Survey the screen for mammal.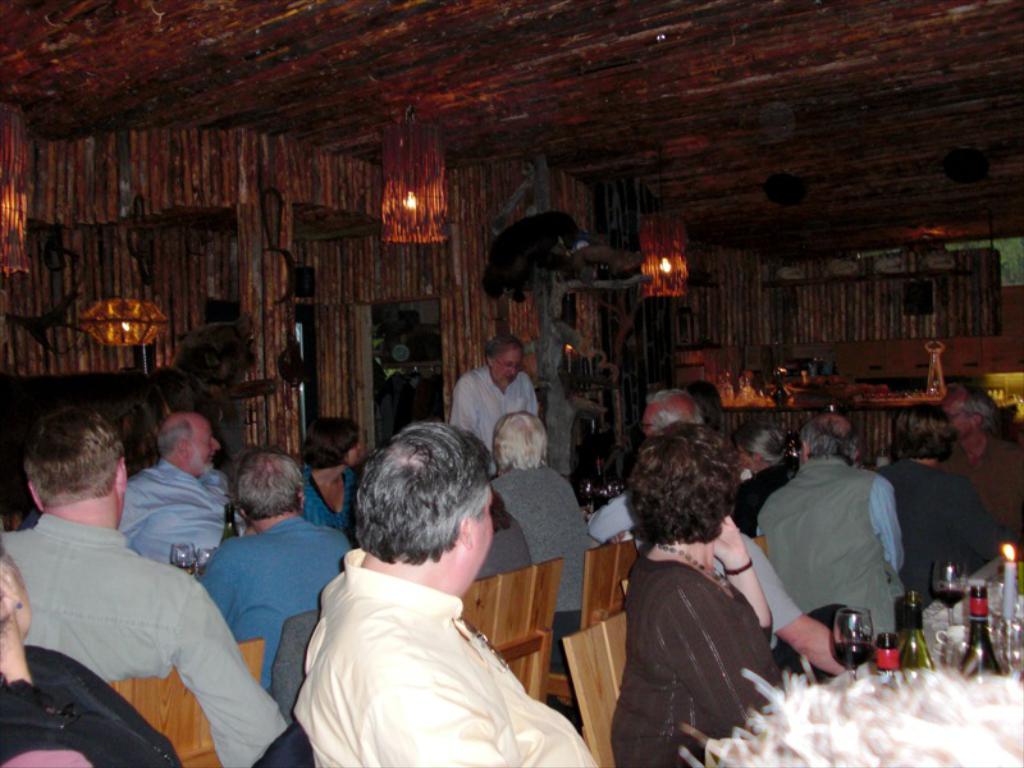
Survey found: Rect(202, 447, 357, 695).
